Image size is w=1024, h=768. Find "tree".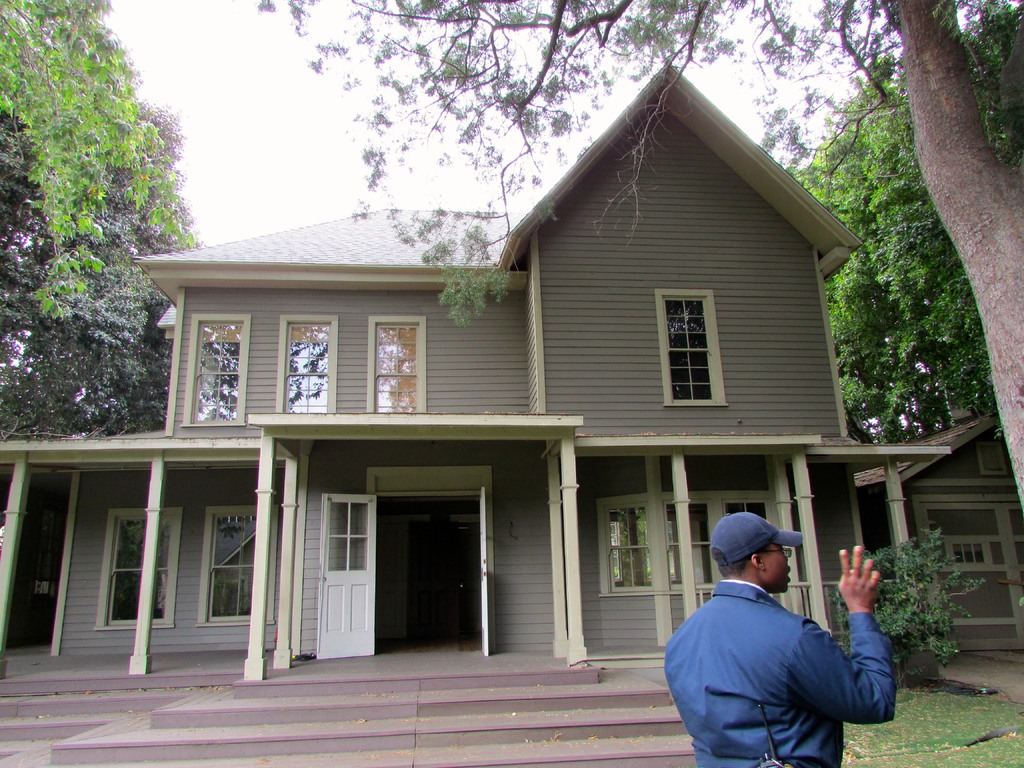
(957, 0, 1023, 179).
